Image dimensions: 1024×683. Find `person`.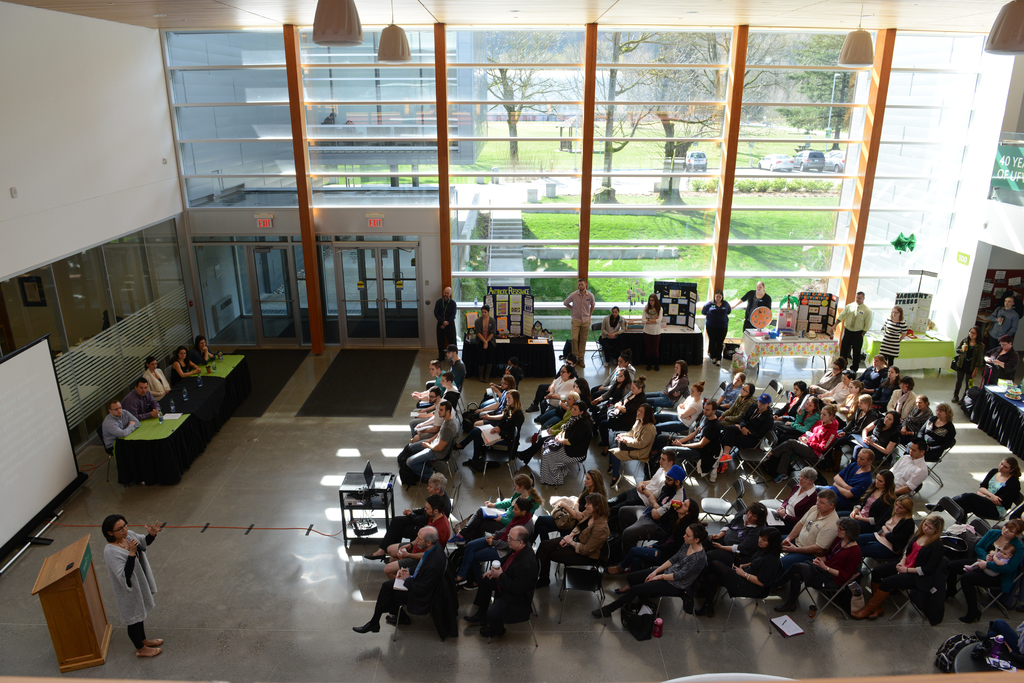
pyautogui.locateOnScreen(170, 346, 198, 392).
